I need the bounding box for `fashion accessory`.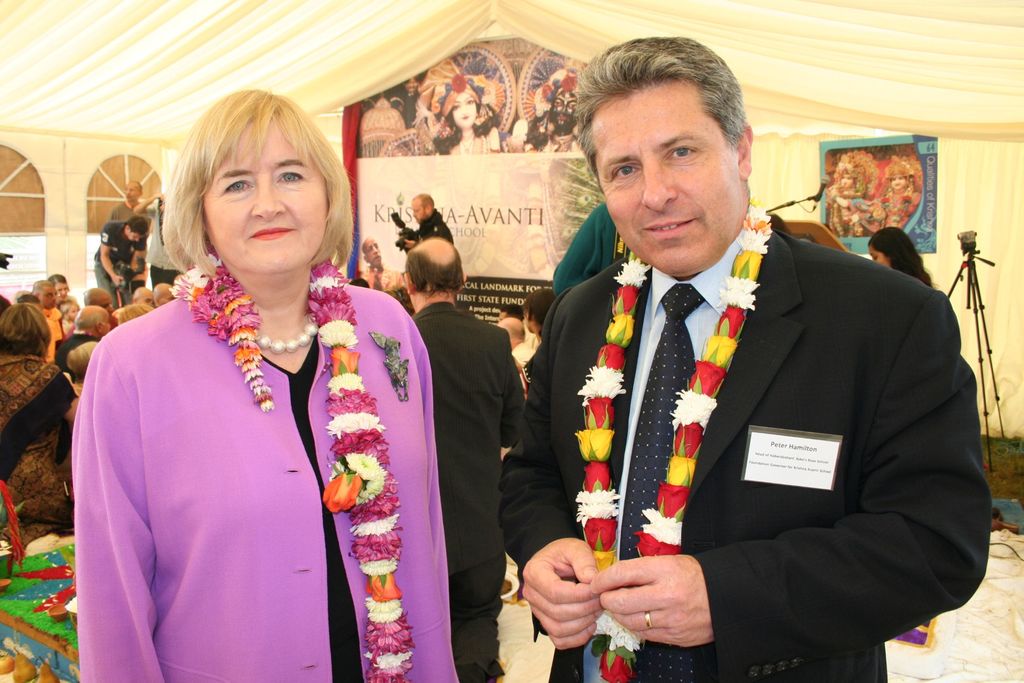
Here it is: bbox=(645, 609, 656, 634).
